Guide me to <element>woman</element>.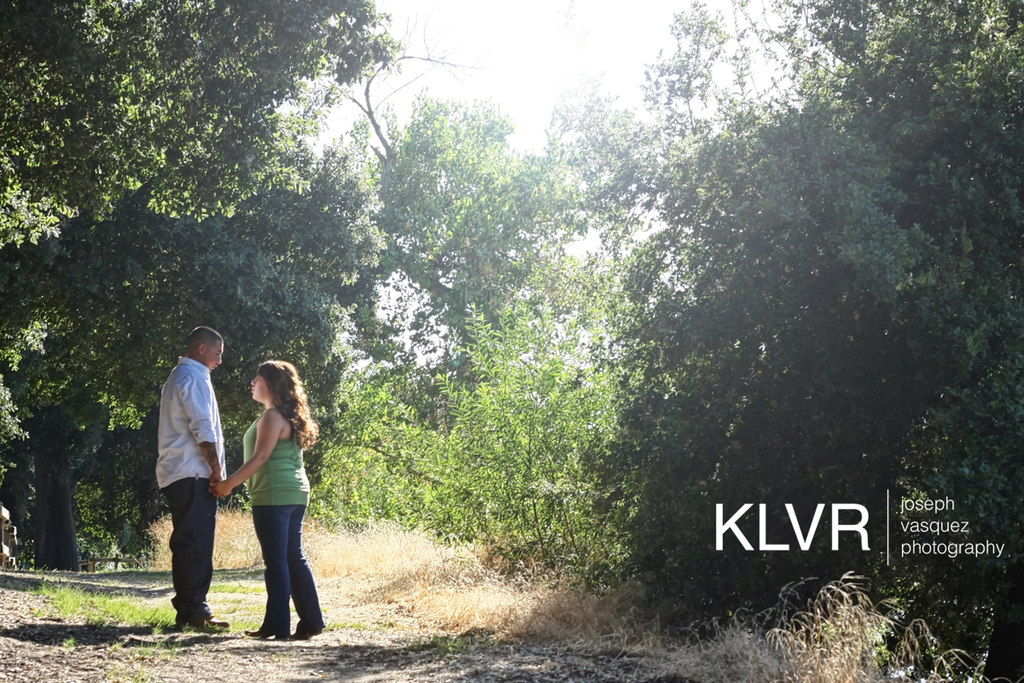
Guidance: <region>208, 359, 329, 645</region>.
